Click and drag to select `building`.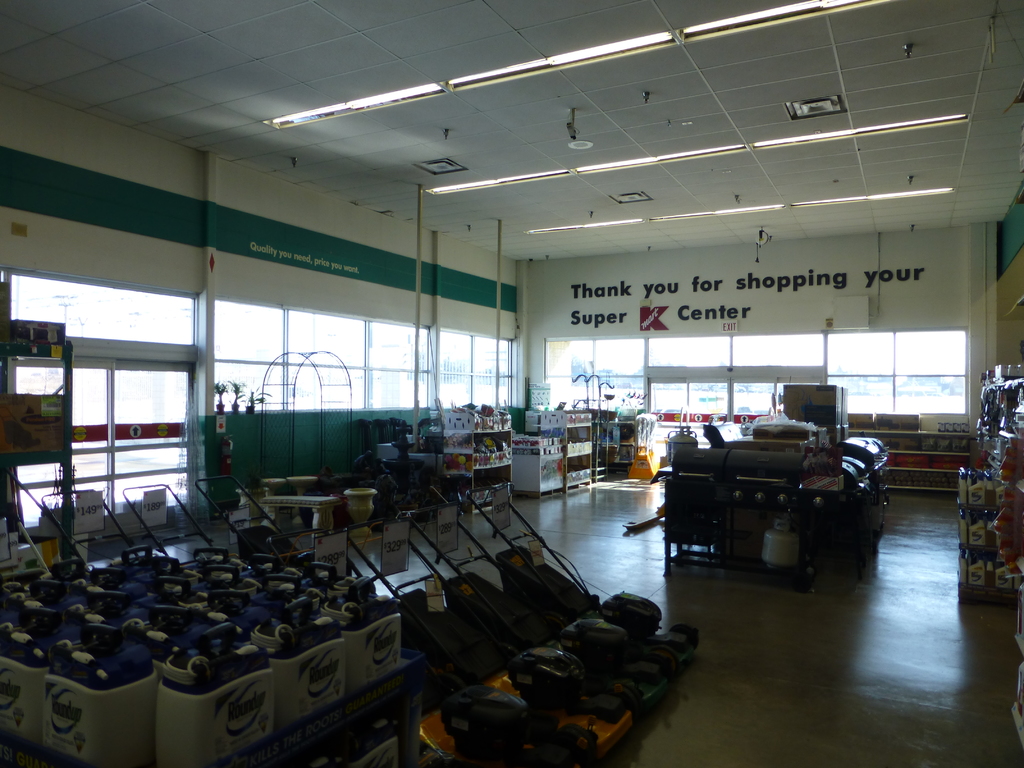
Selection: x1=0 y1=0 x2=1023 y2=767.
